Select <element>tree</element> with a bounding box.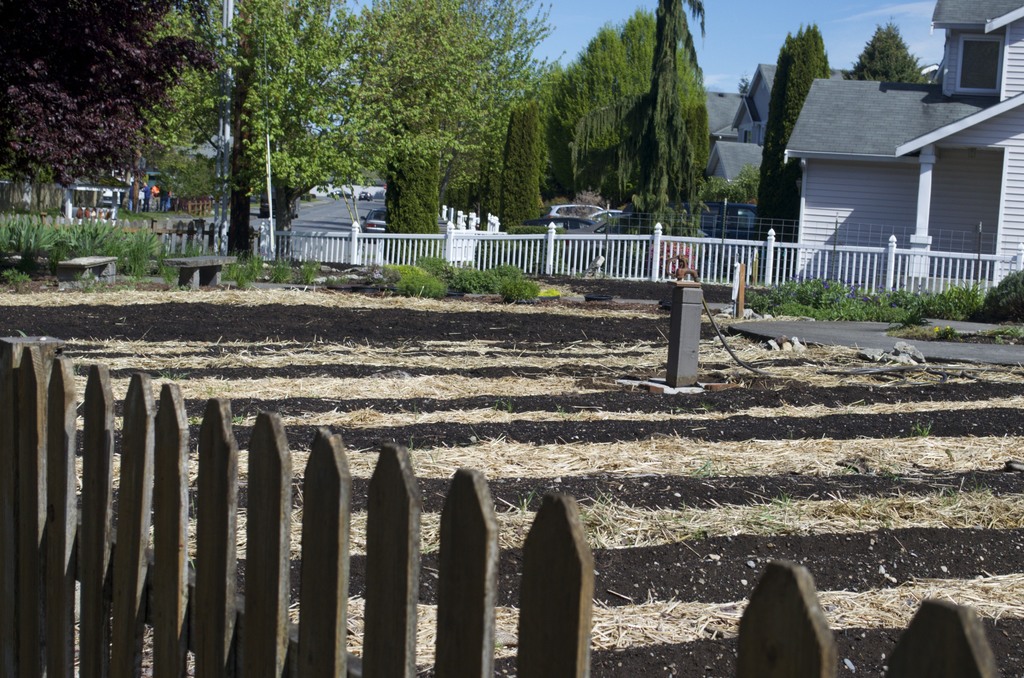
(left=145, top=0, right=559, bottom=228).
